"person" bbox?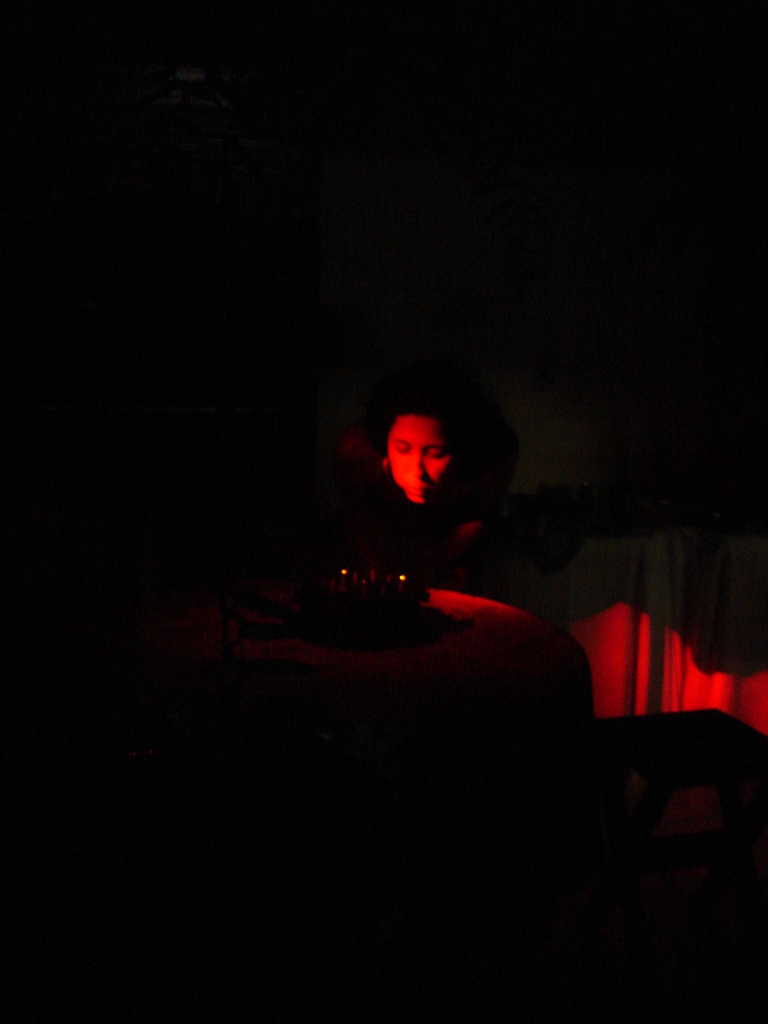
<region>352, 372, 515, 593</region>
